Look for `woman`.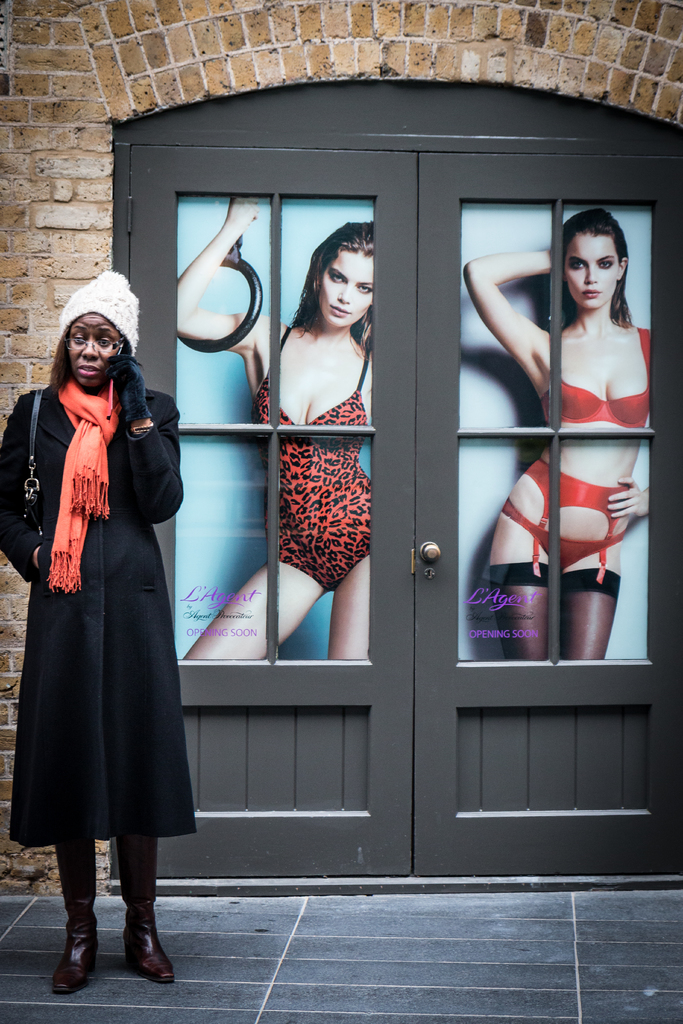
Found: left=0, top=254, right=192, bottom=1000.
